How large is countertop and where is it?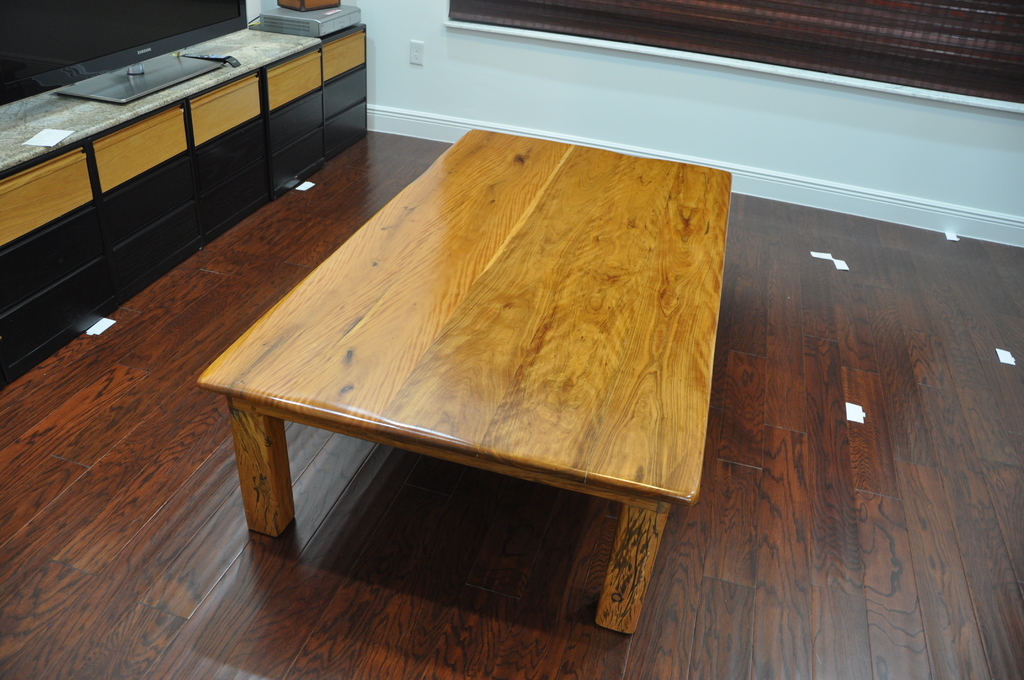
Bounding box: (x1=0, y1=19, x2=367, y2=171).
